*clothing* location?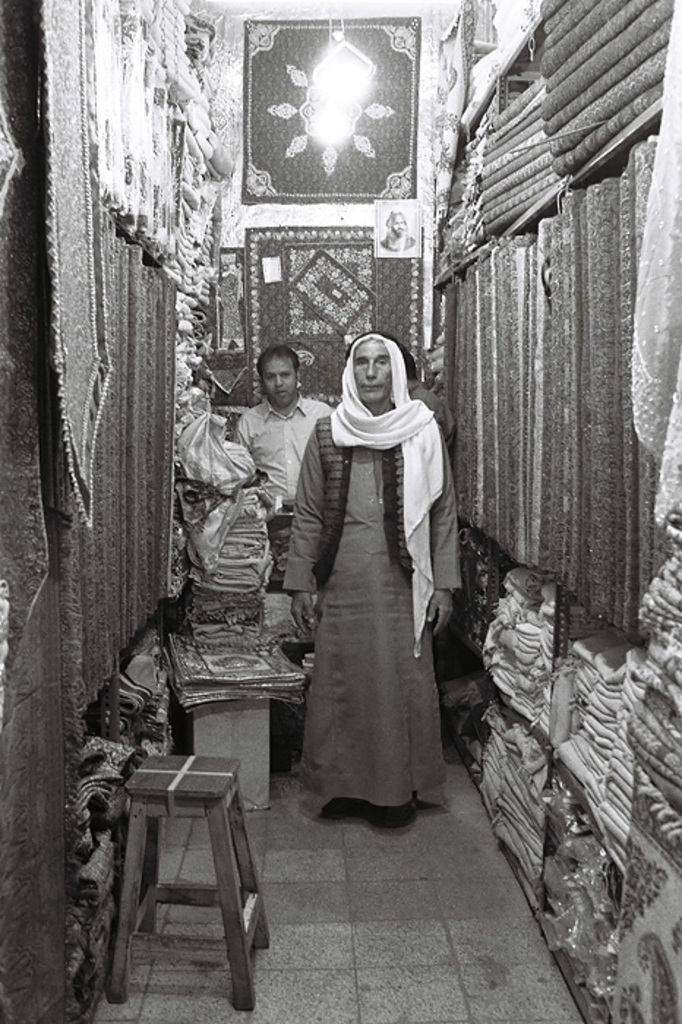
[230, 394, 341, 522]
